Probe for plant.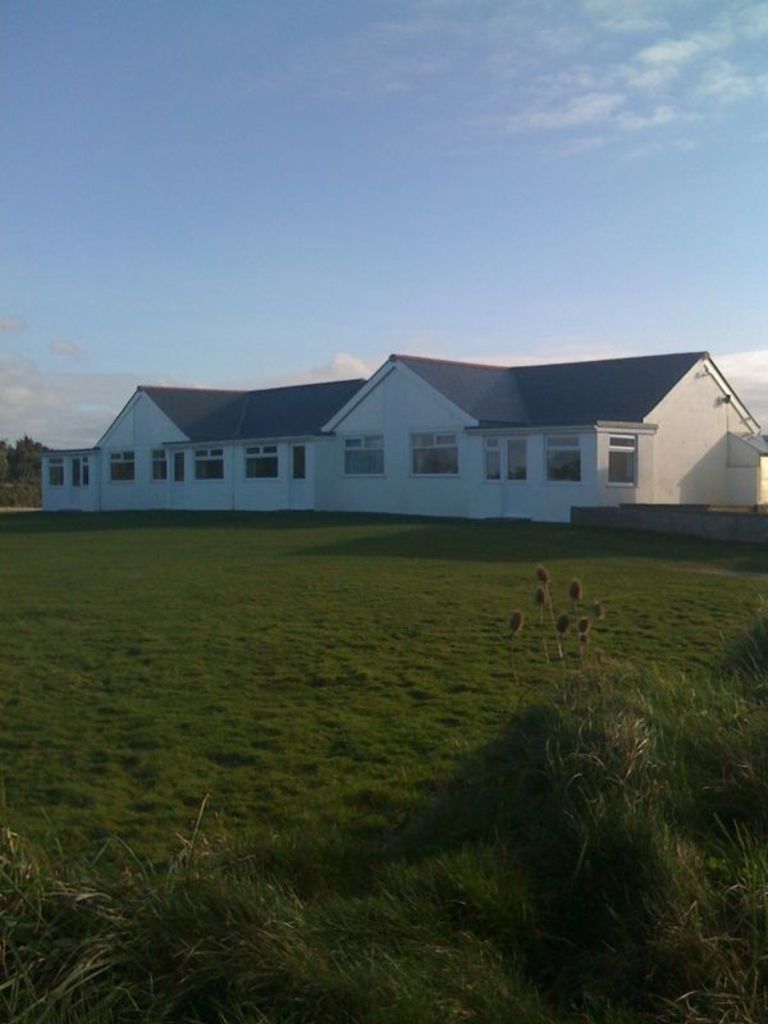
Probe result: 114, 762, 502, 877.
